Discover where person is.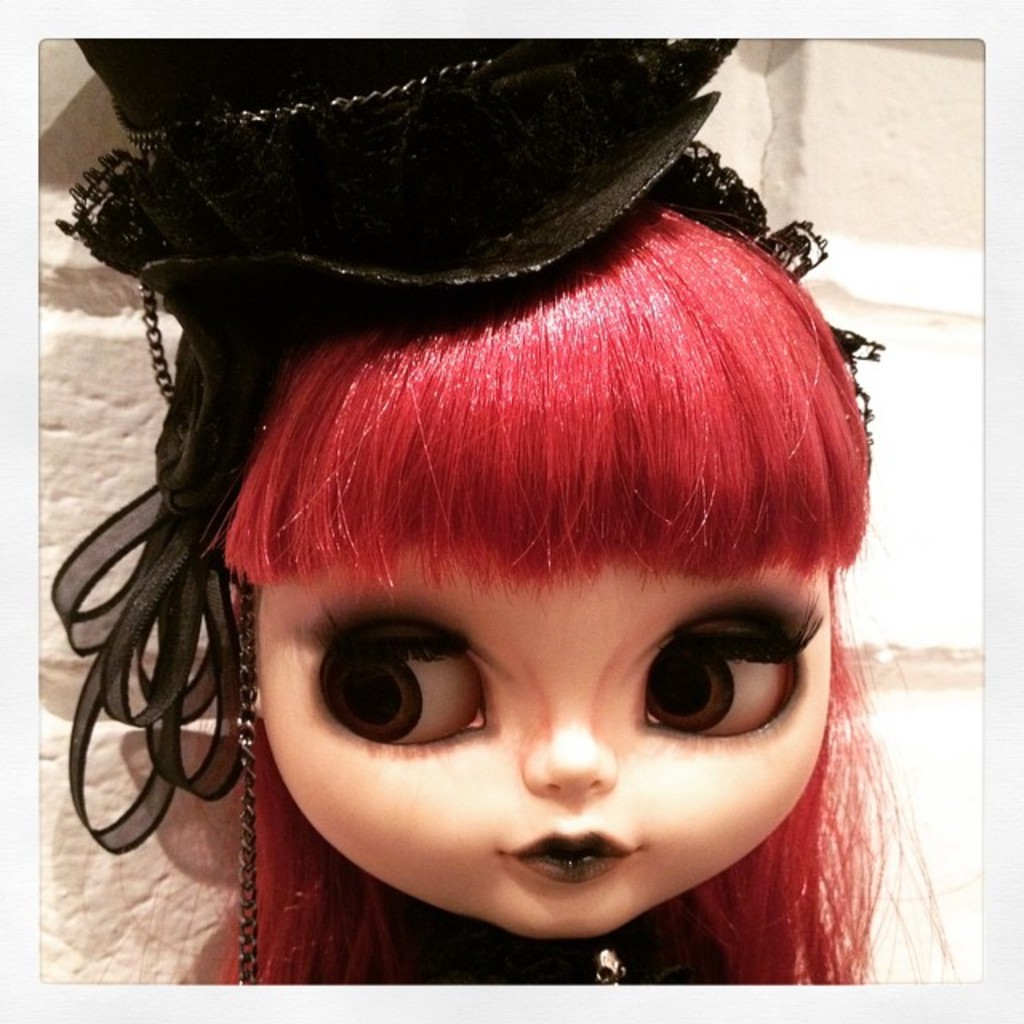
Discovered at 35,88,966,998.
